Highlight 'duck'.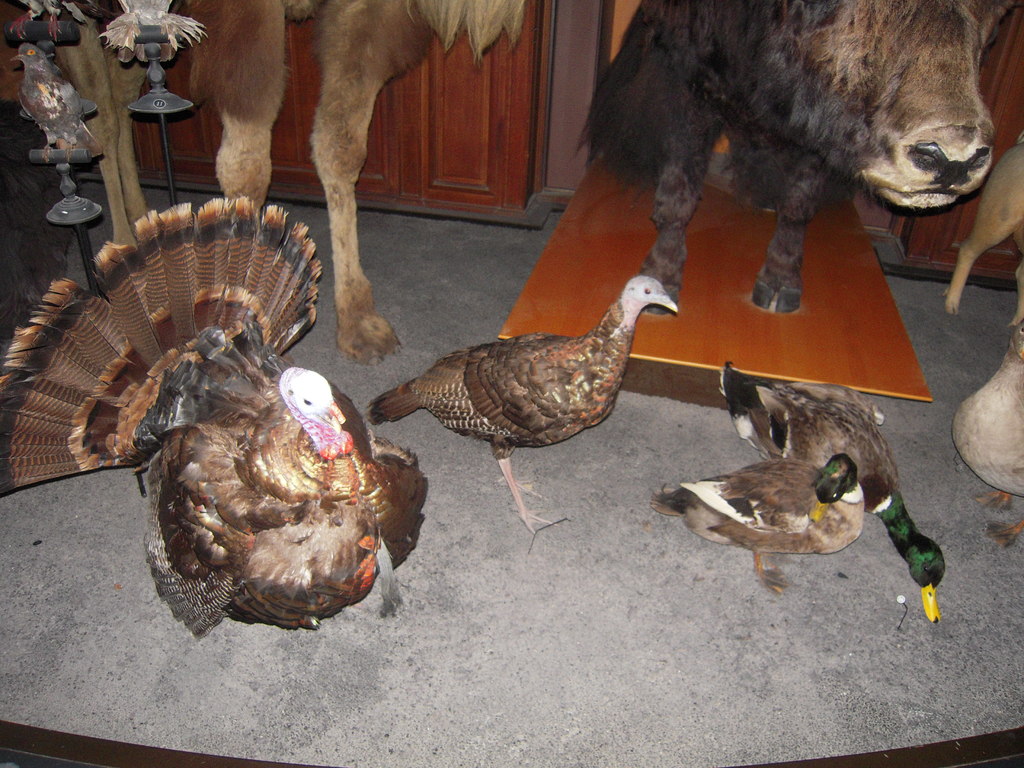
Highlighted region: bbox(718, 358, 954, 623).
